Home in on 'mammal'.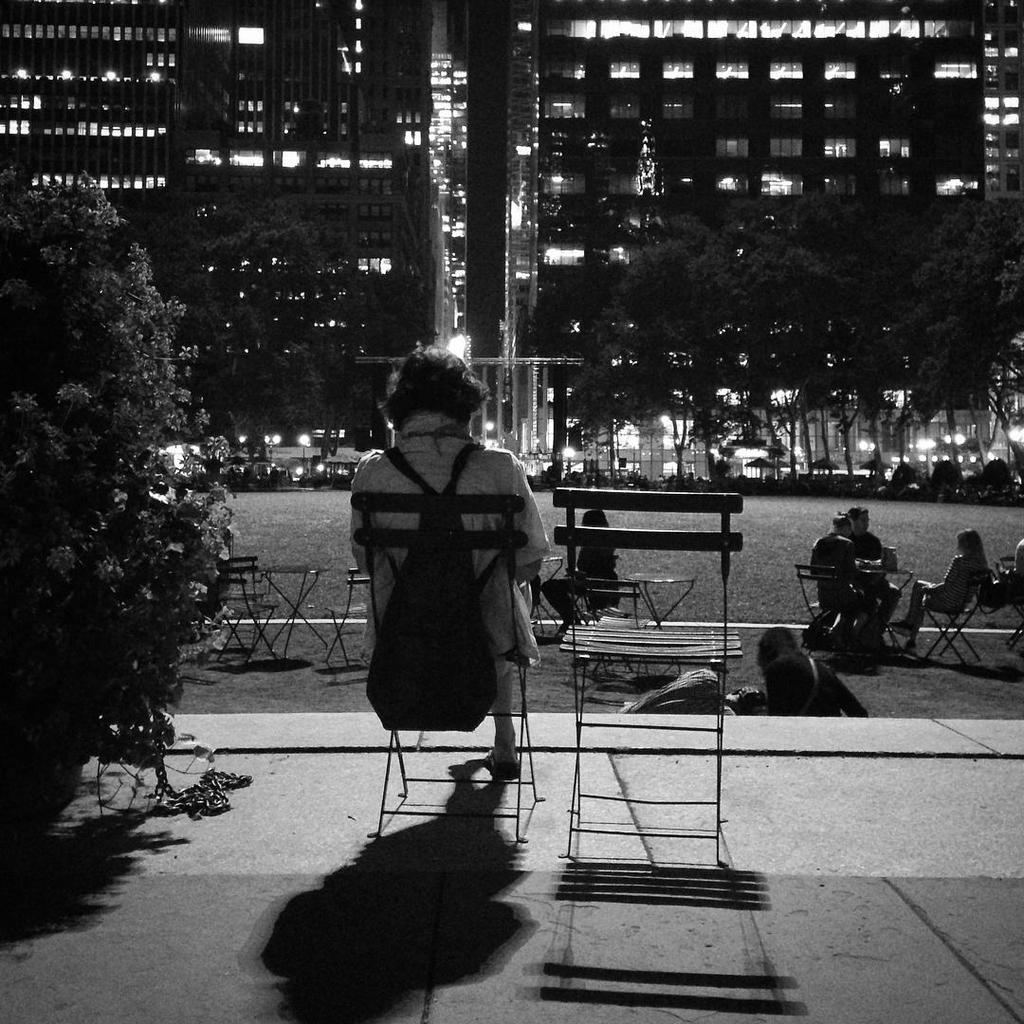
Homed in at [x1=338, y1=336, x2=553, y2=783].
